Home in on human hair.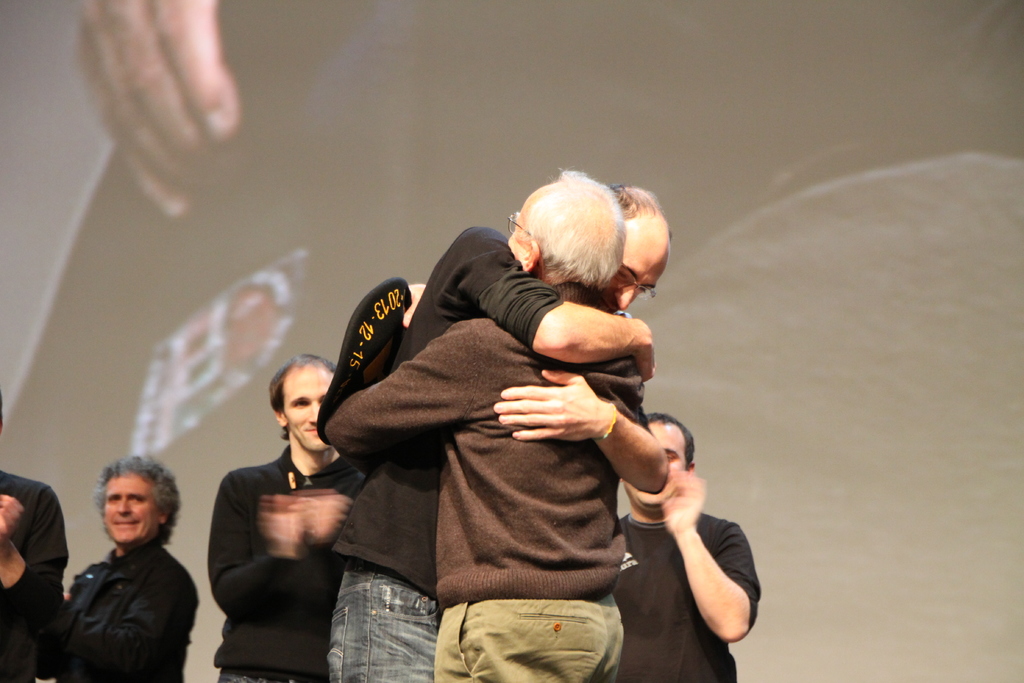
Homed in at l=646, t=411, r=695, b=472.
